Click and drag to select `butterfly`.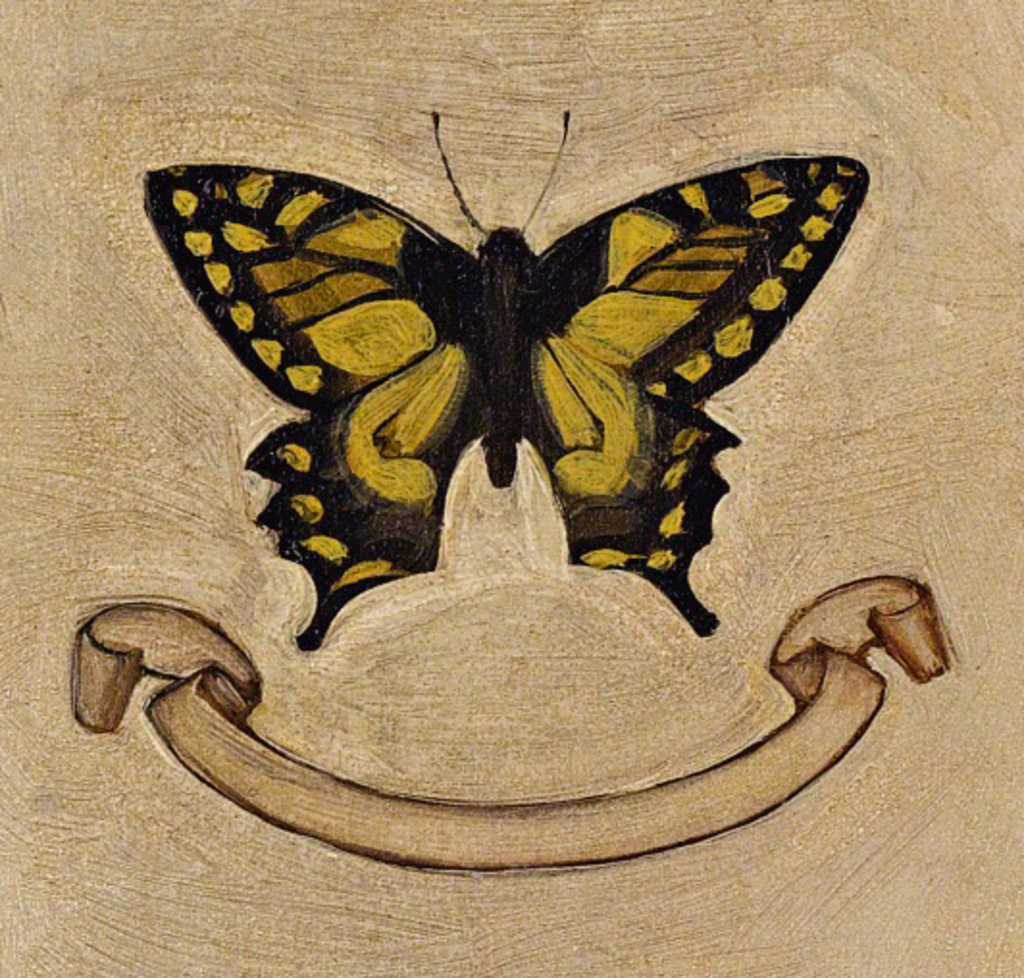
Selection: detection(164, 96, 857, 691).
